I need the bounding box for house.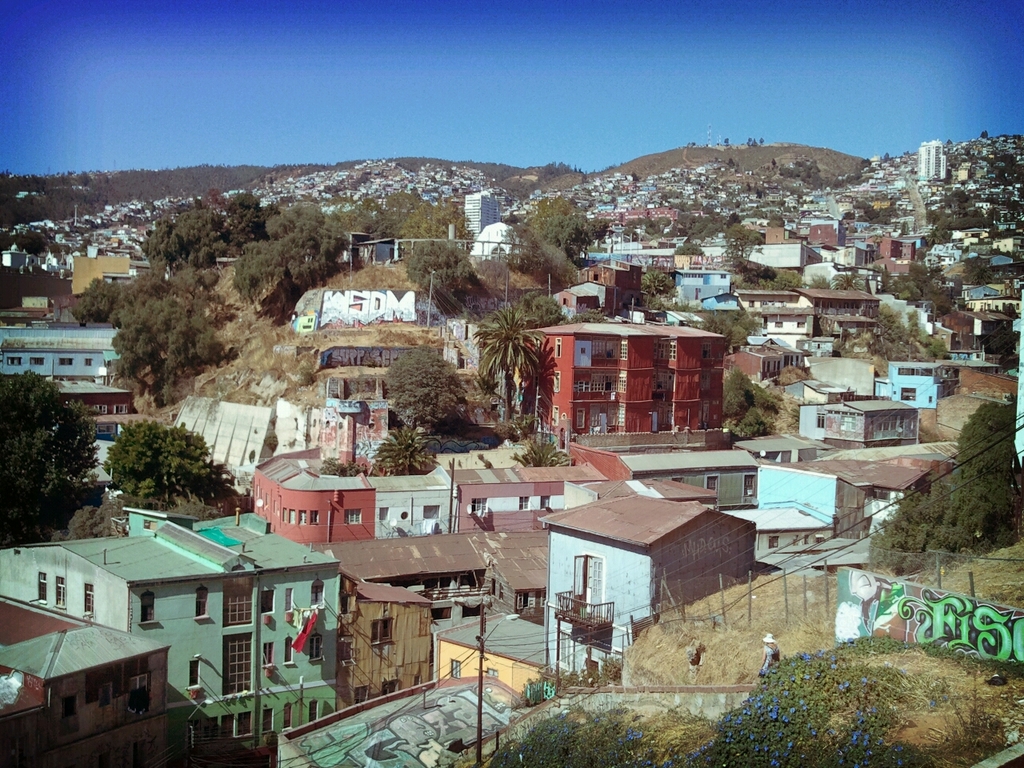
Here it is: (left=717, top=500, right=835, bottom=574).
